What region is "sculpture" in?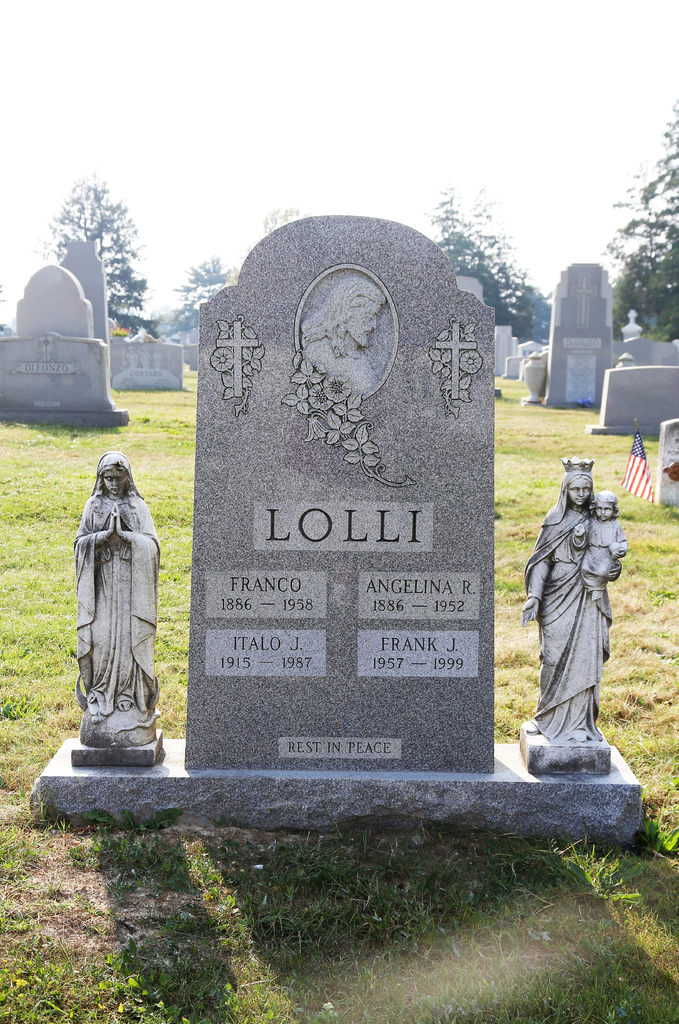
(x1=518, y1=451, x2=618, y2=741).
